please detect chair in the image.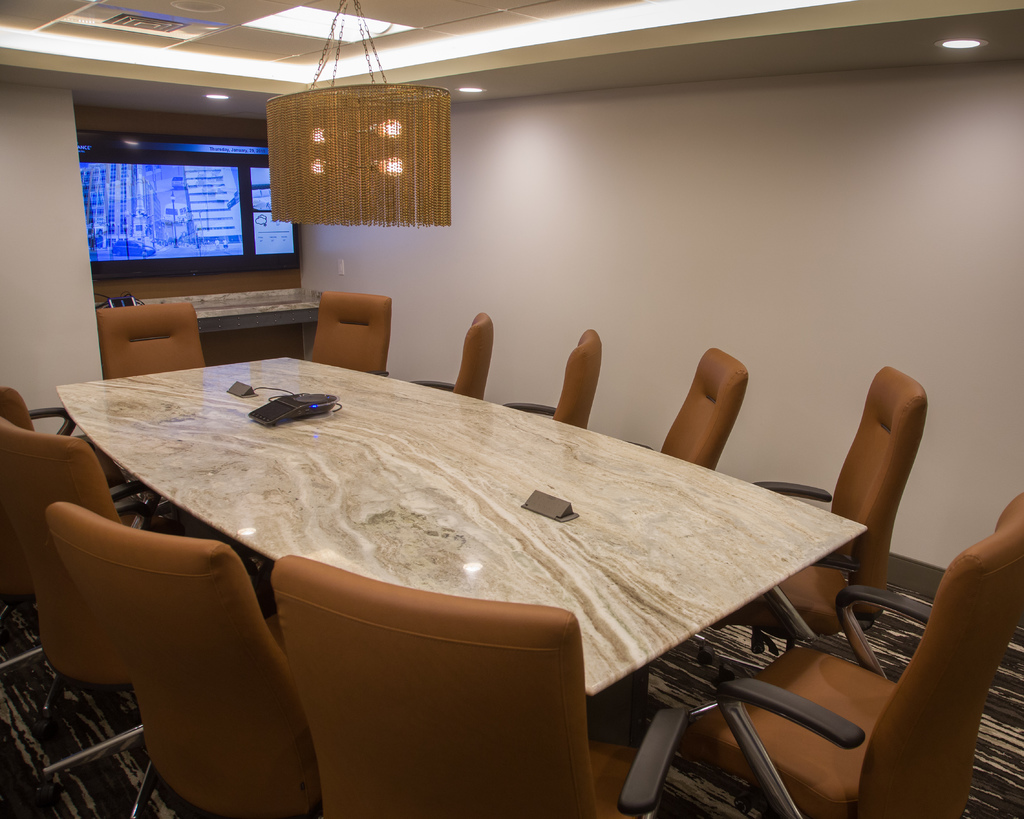
0 412 250 818.
